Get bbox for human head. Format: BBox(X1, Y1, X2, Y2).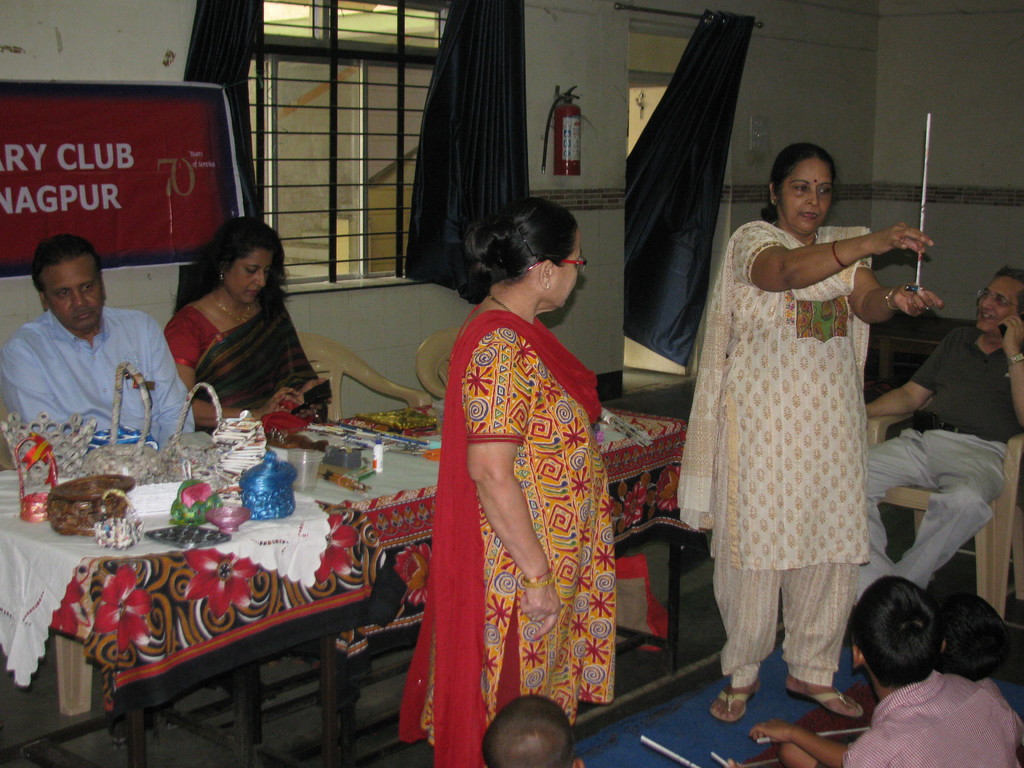
BBox(976, 268, 1023, 335).
